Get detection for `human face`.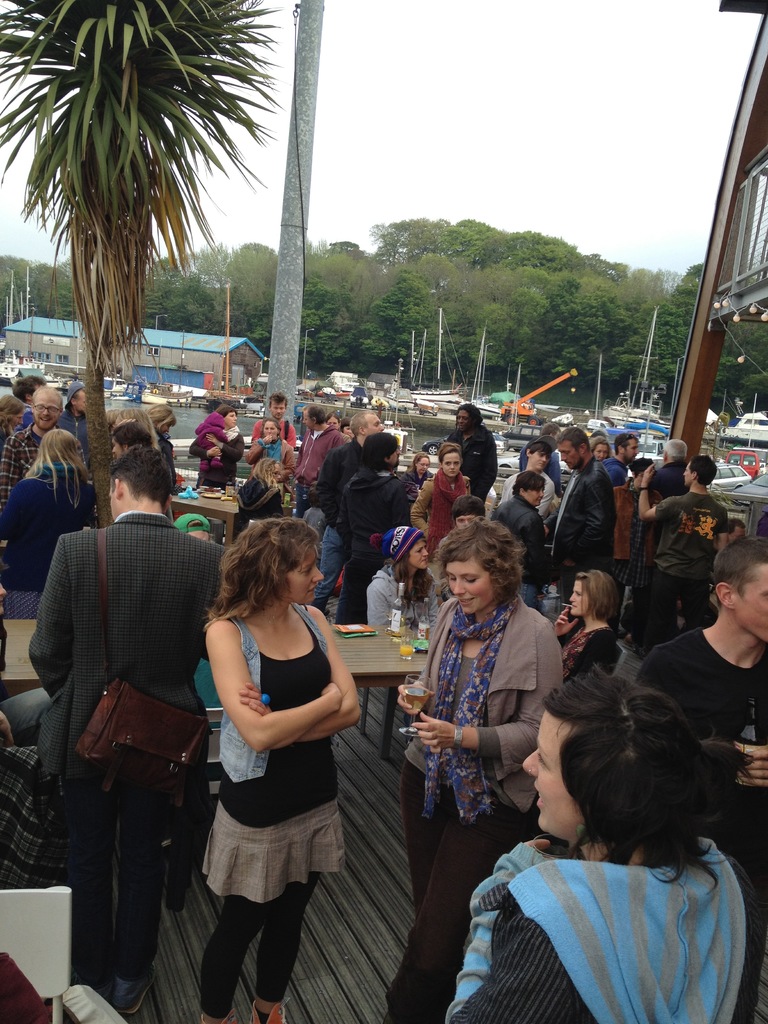
Detection: [263,420,279,440].
